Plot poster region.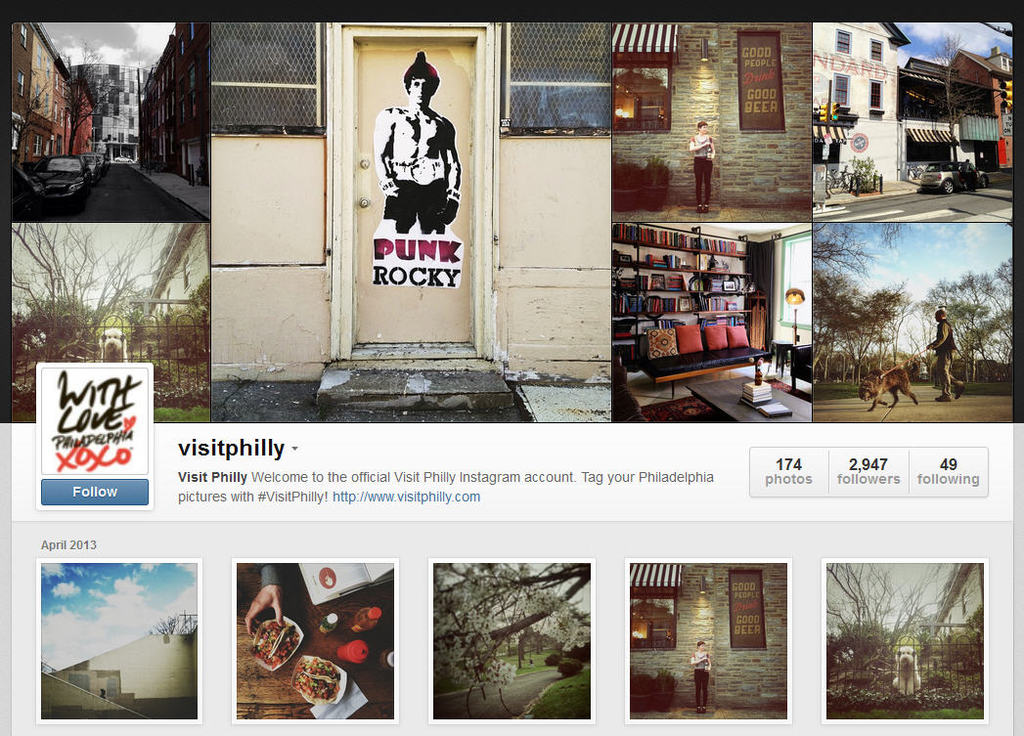
Plotted at 733/30/784/134.
